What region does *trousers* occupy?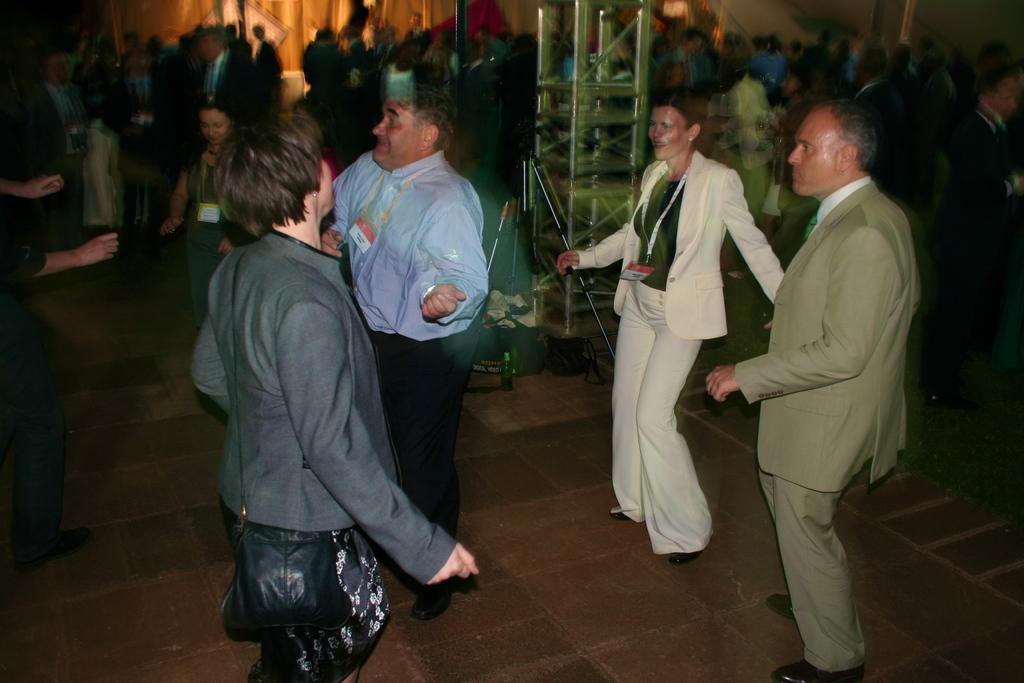
BBox(609, 281, 724, 545).
